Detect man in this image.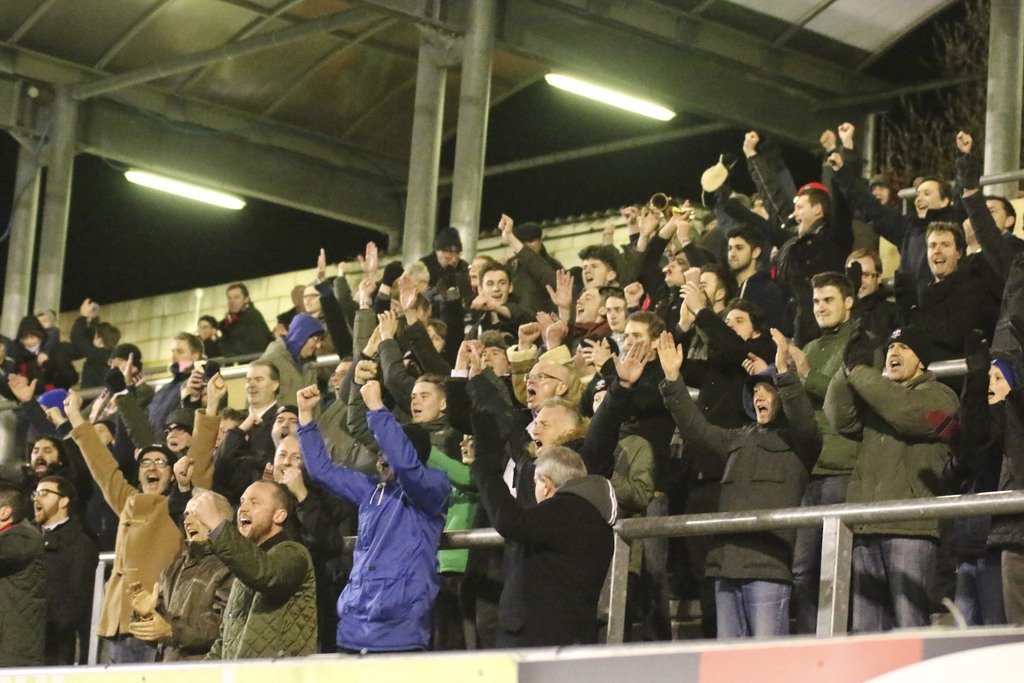
Detection: <bbox>724, 154, 854, 340</bbox>.
